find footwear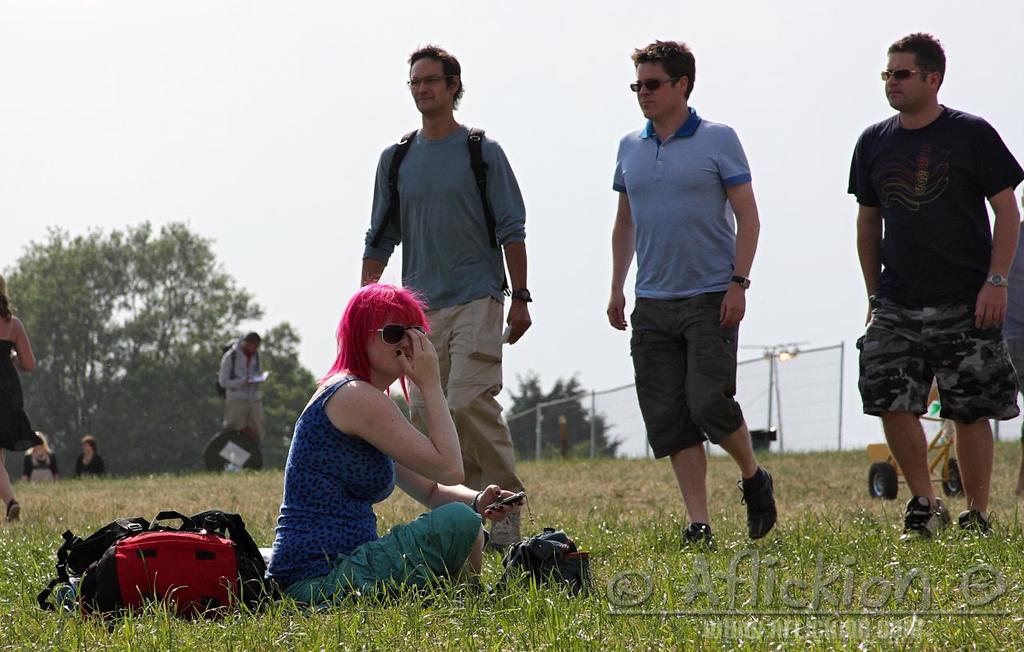
<bbox>670, 517, 717, 559</bbox>
